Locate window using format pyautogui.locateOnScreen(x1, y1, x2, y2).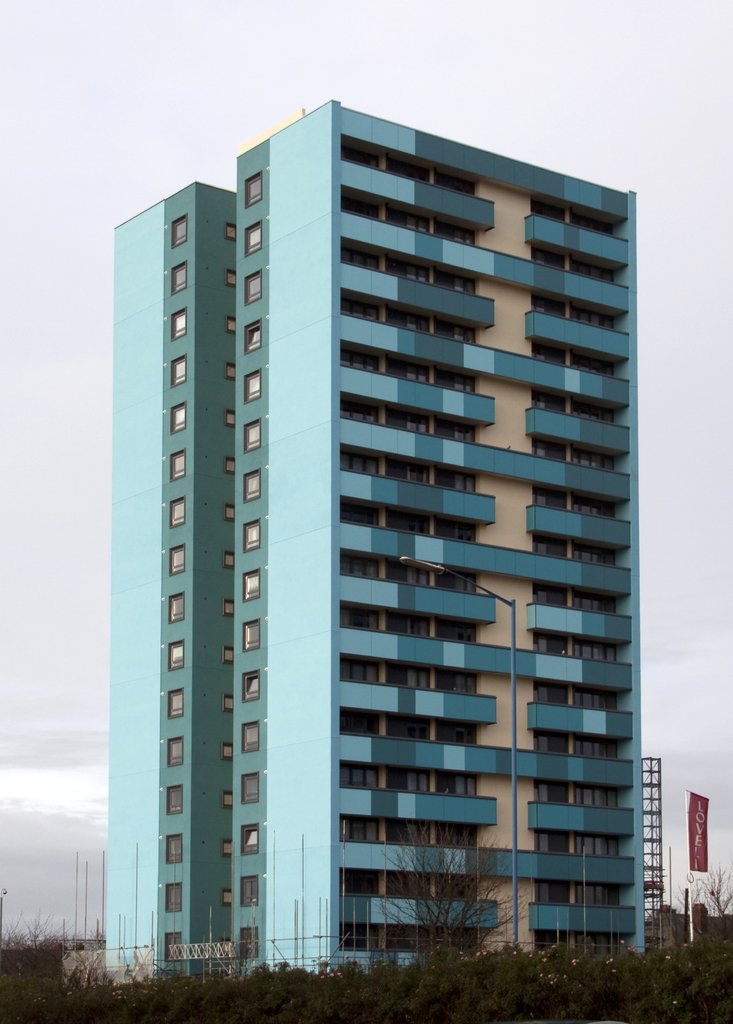
pyautogui.locateOnScreen(387, 205, 431, 233).
